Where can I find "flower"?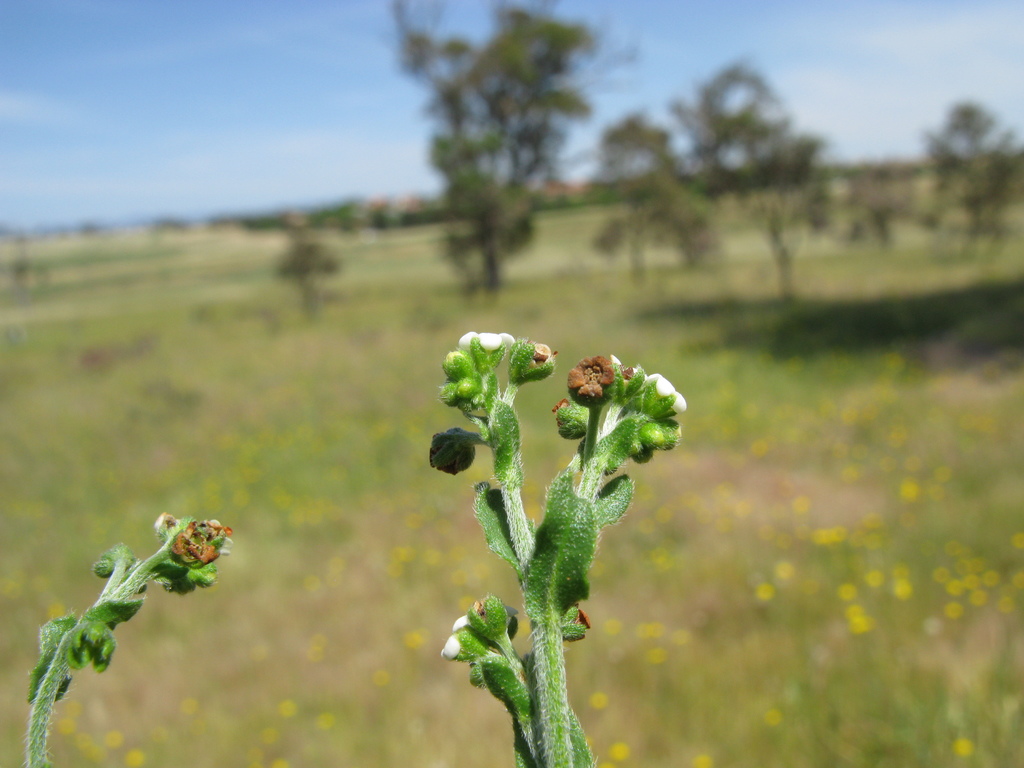
You can find it at x1=459 y1=330 x2=518 y2=353.
